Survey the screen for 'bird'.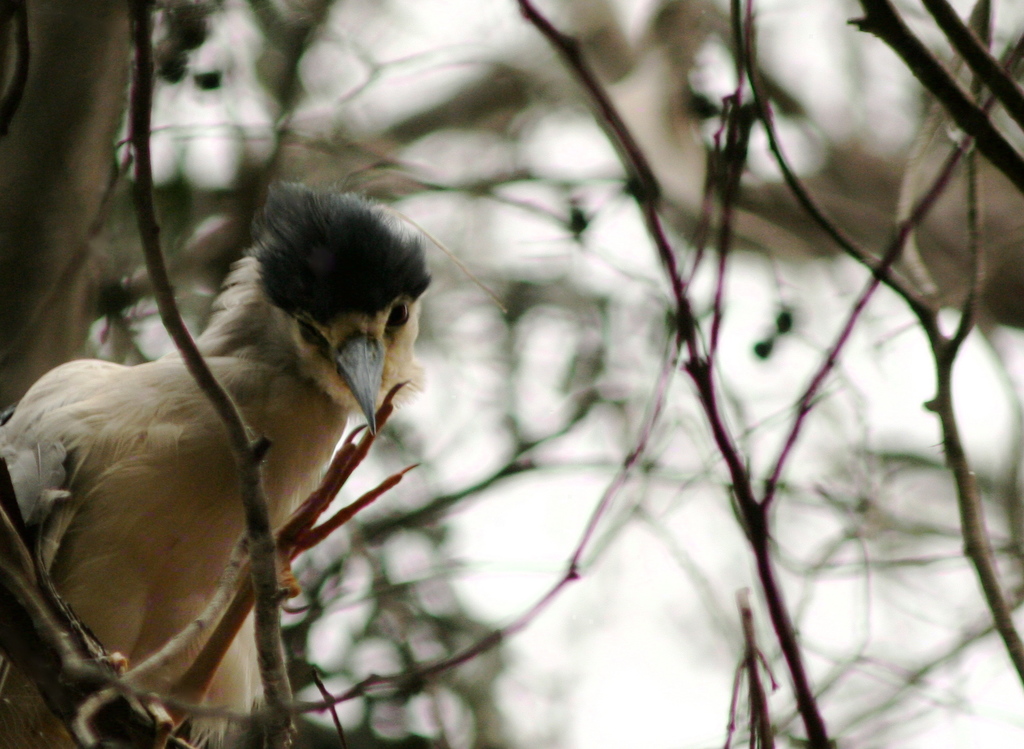
Survey found: <box>17,185,421,709</box>.
